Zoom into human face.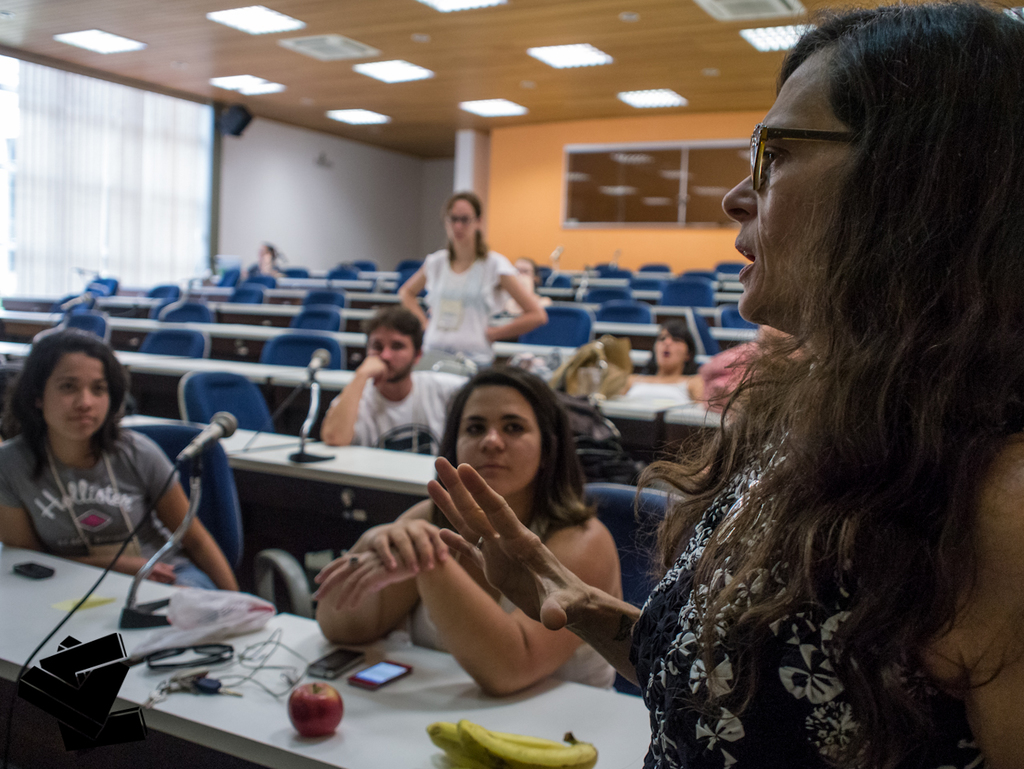
Zoom target: 374/324/421/386.
